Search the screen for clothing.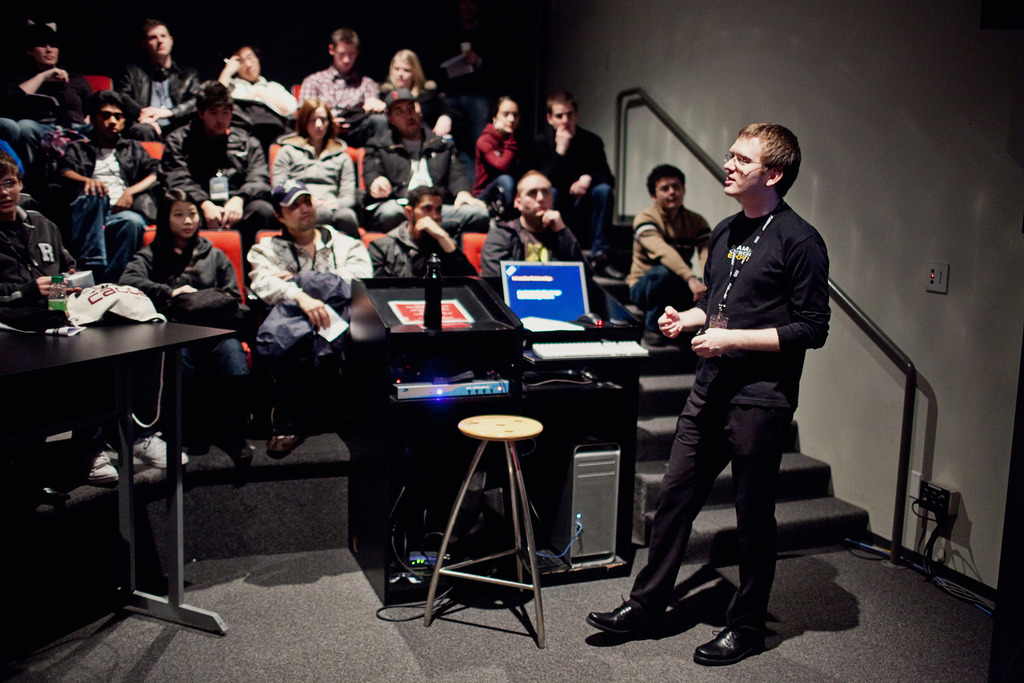
Found at 226,76,306,135.
